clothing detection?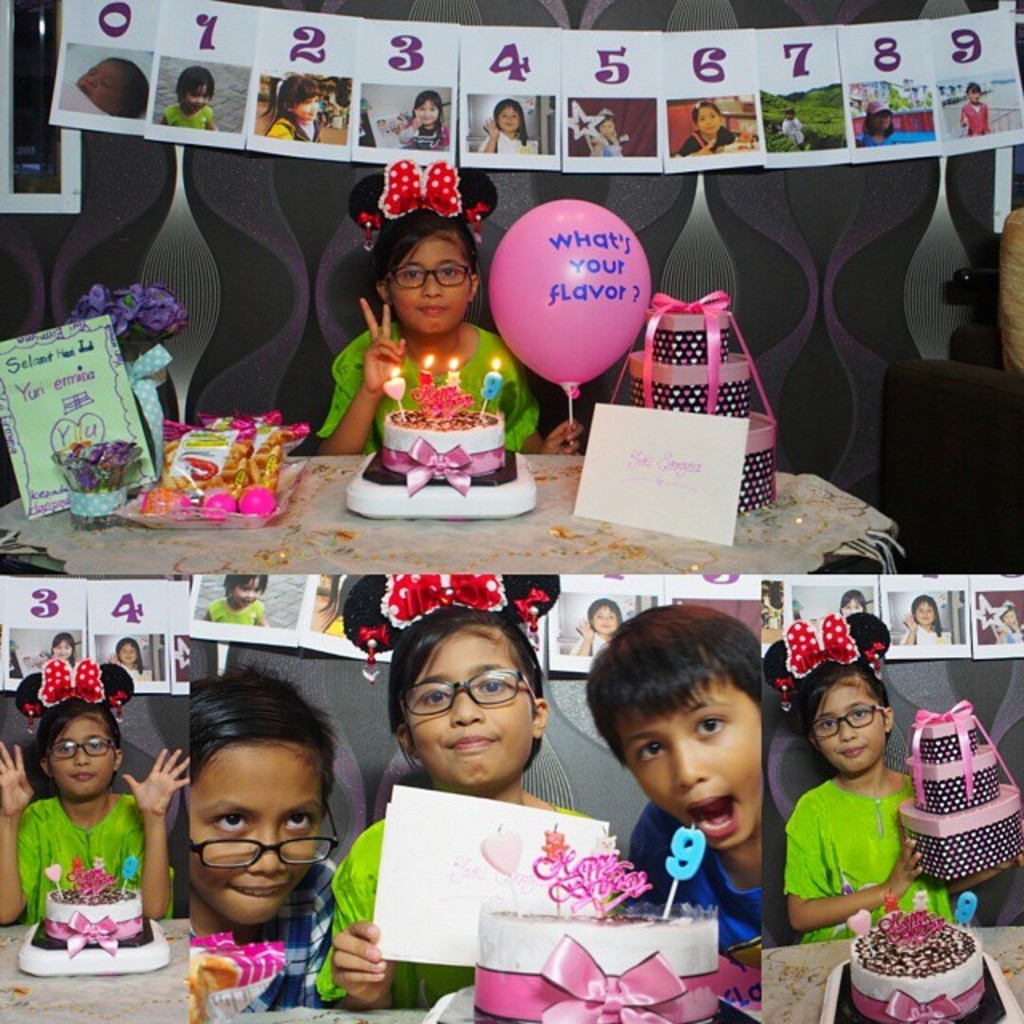
(958, 99, 992, 134)
